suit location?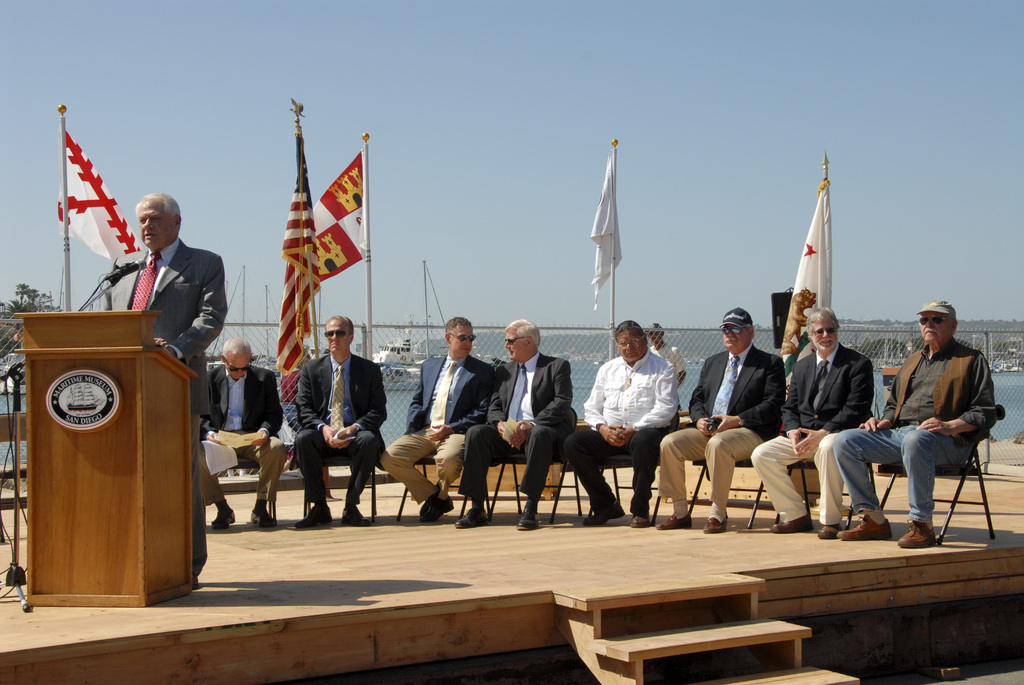
(828, 333, 990, 519)
